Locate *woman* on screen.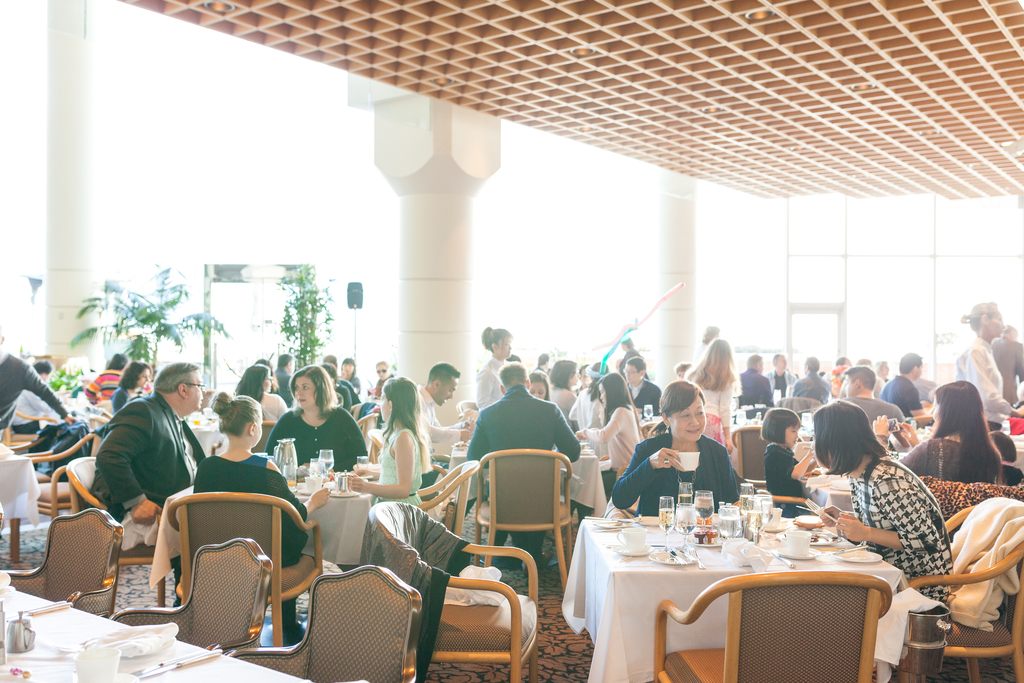
On screen at locate(682, 341, 741, 451).
